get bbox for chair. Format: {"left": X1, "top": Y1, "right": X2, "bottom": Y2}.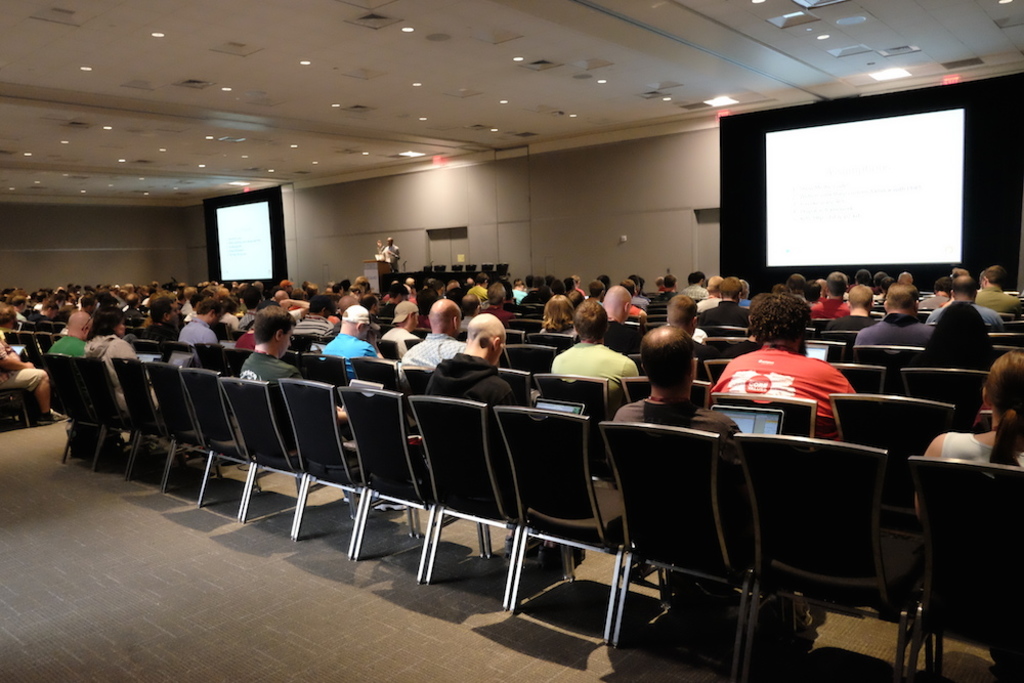
{"left": 76, "top": 356, "right": 150, "bottom": 472}.
